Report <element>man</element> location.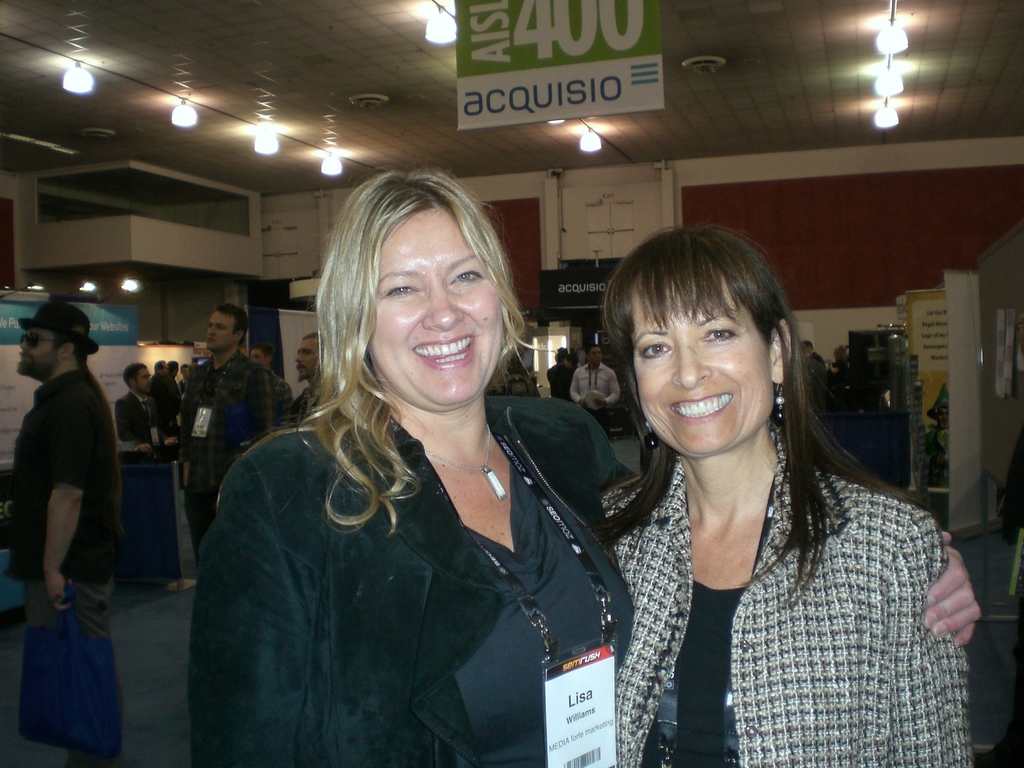
Report: pyautogui.locateOnScreen(113, 360, 173, 454).
